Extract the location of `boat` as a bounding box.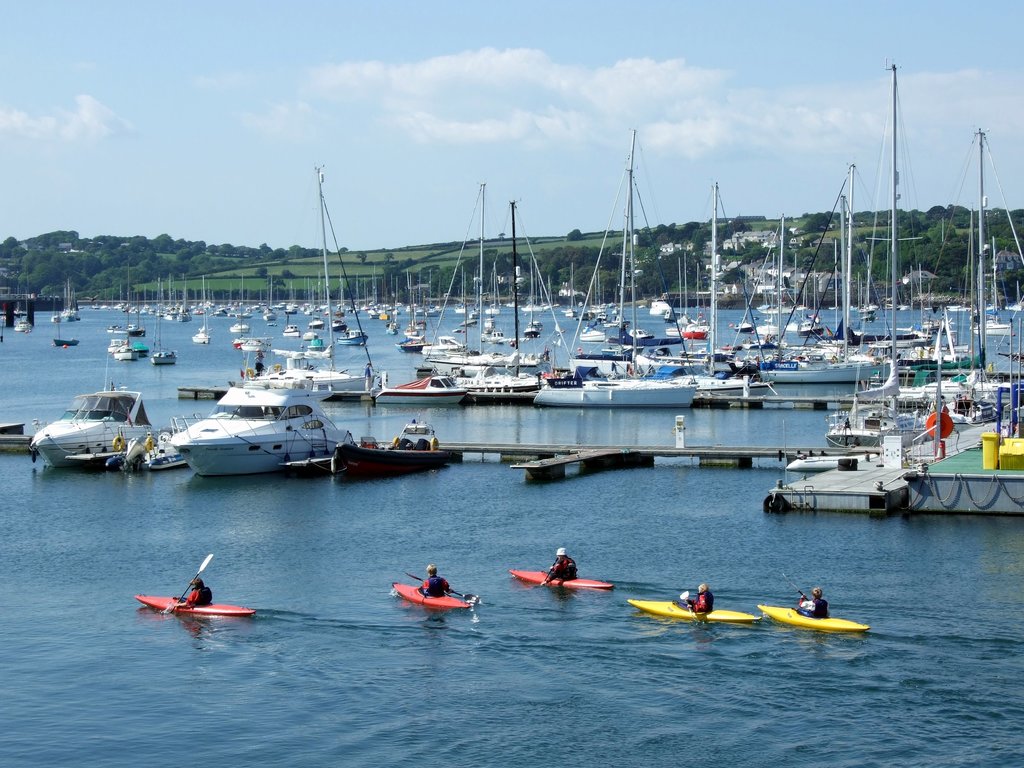
bbox(112, 263, 138, 360).
